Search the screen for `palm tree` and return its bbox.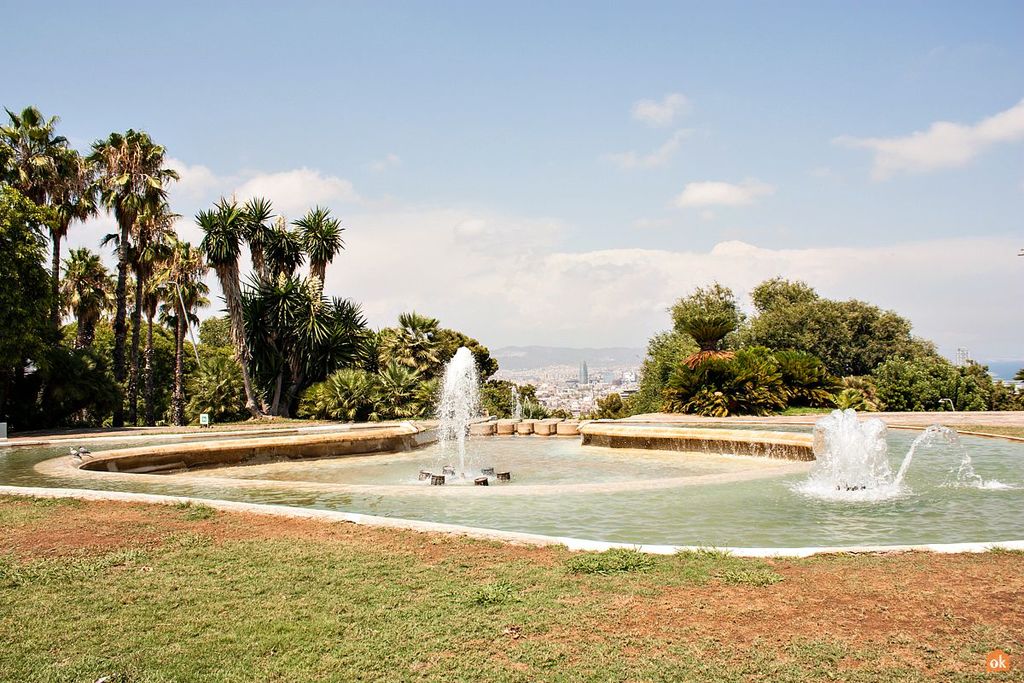
Found: (64, 236, 110, 419).
